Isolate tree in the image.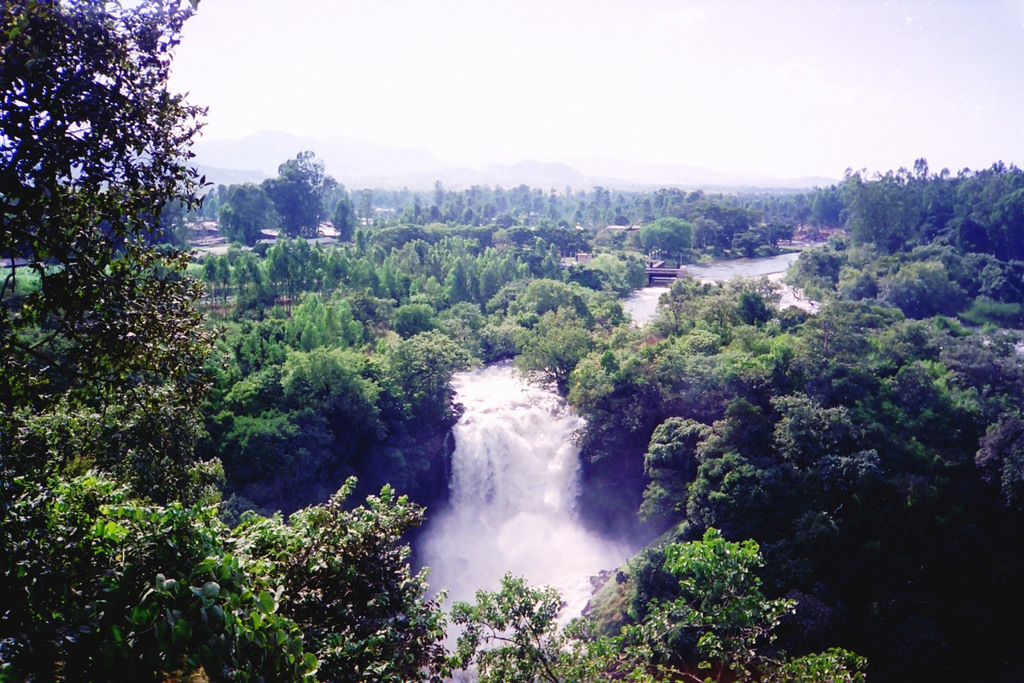
Isolated region: l=8, t=11, r=247, b=601.
